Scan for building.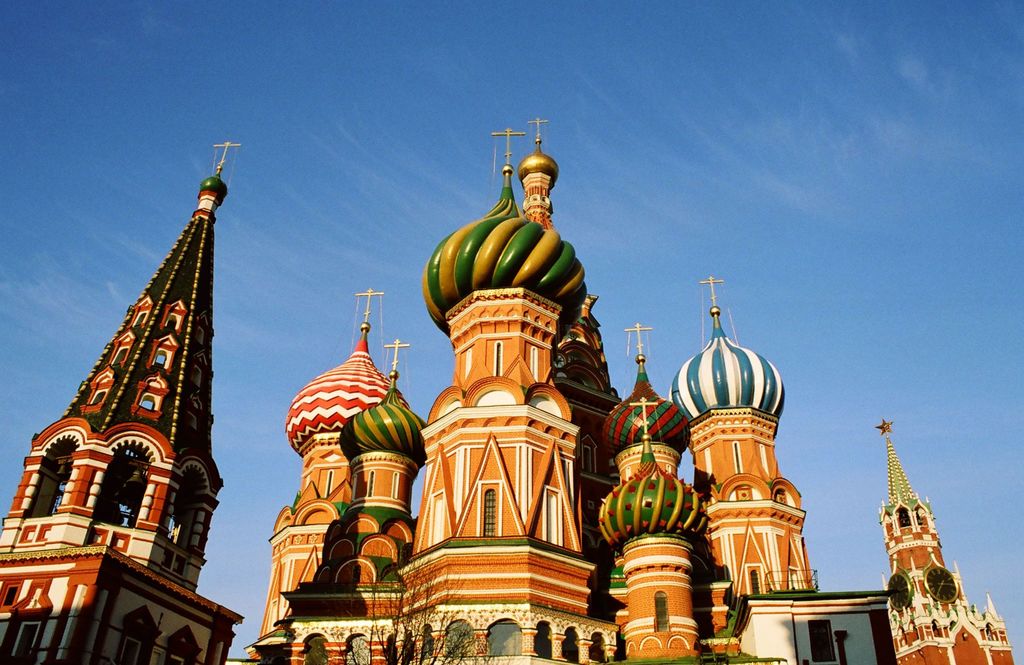
Scan result: 240 119 817 664.
